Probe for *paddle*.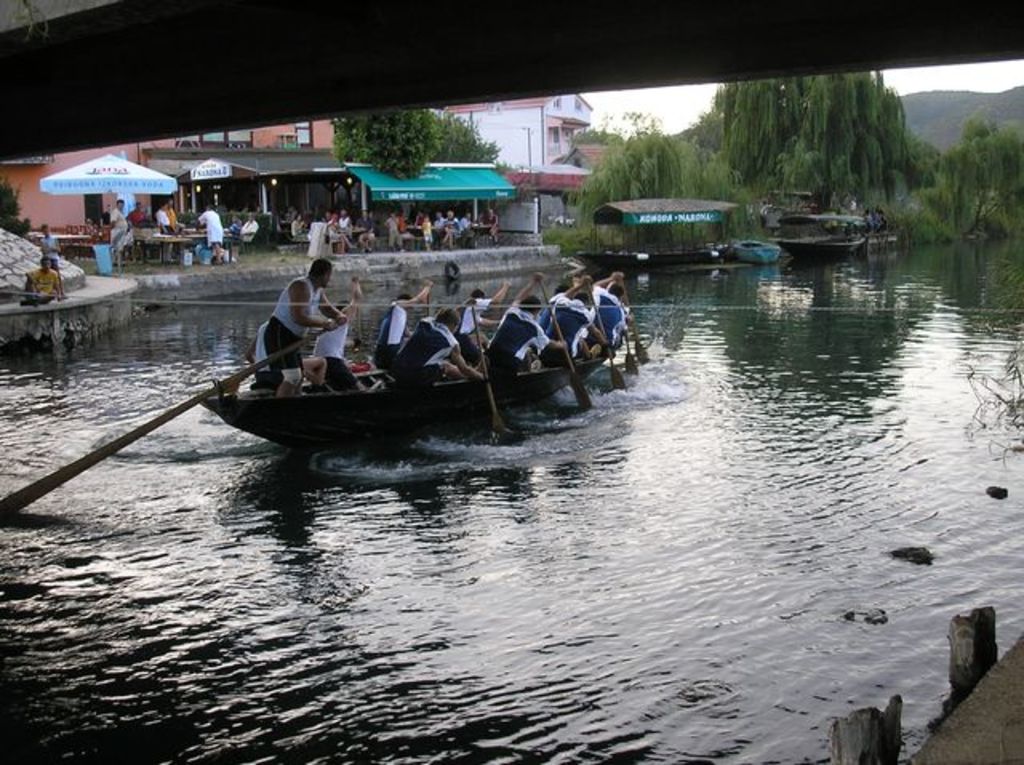
Probe result: 3,328,330,517.
